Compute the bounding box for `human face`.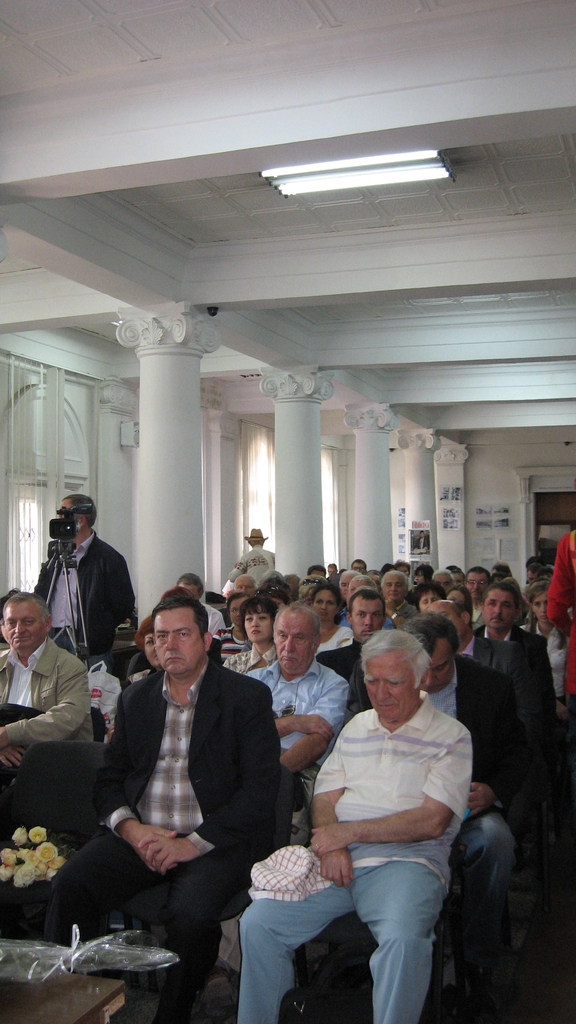
region(271, 615, 317, 680).
